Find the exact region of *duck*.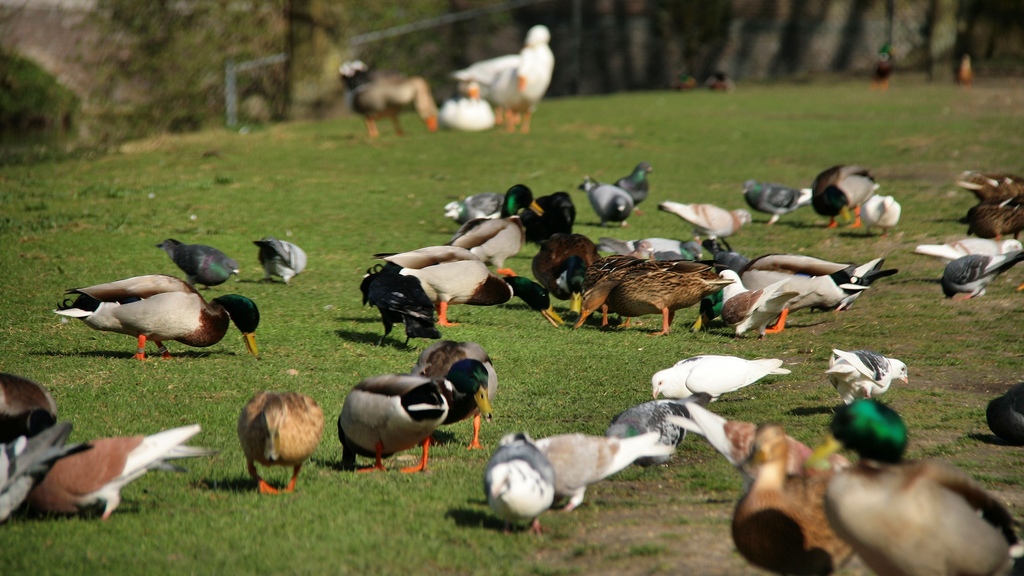
Exact region: bbox(953, 162, 1023, 243).
